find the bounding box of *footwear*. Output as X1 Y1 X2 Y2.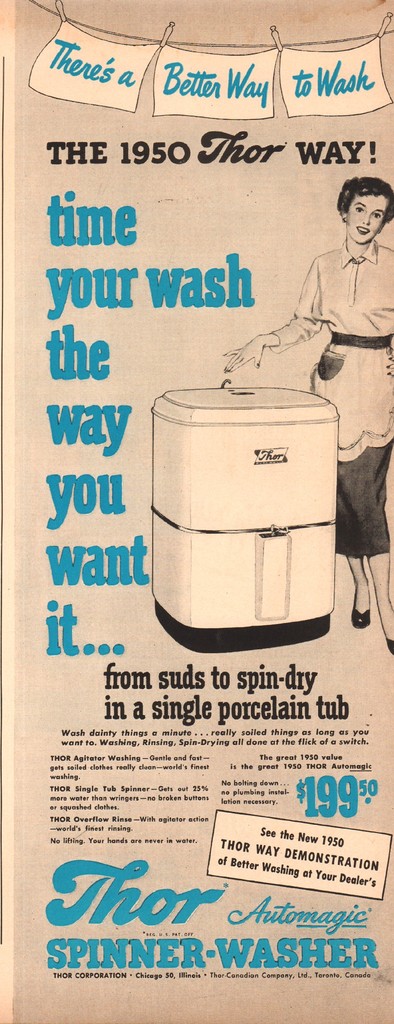
355 590 374 625.
